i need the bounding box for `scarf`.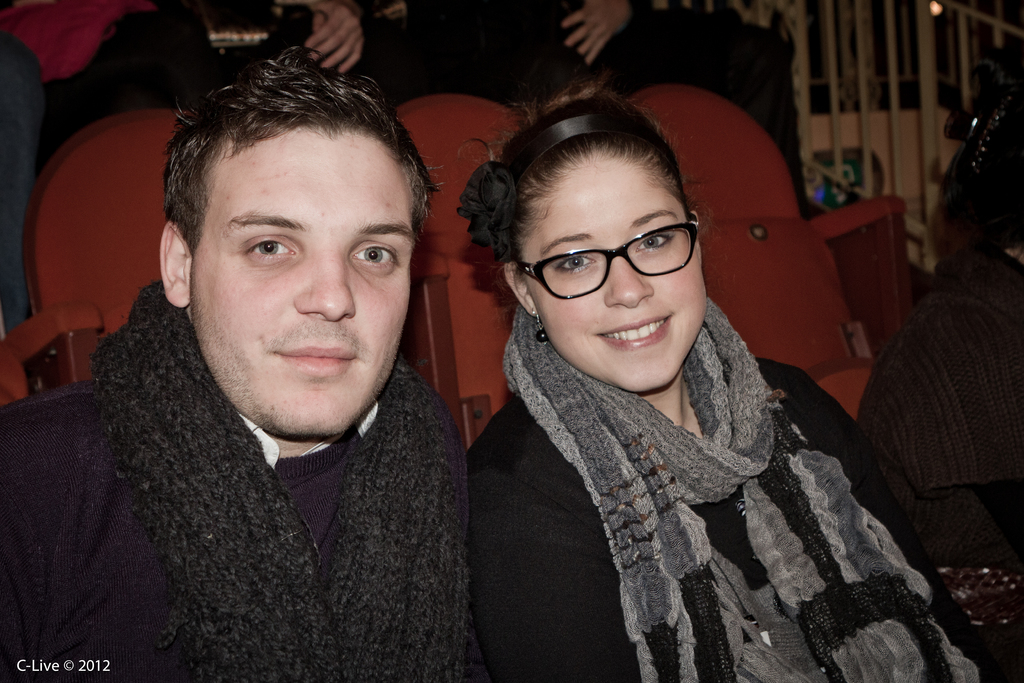
Here it is: [498, 300, 979, 682].
